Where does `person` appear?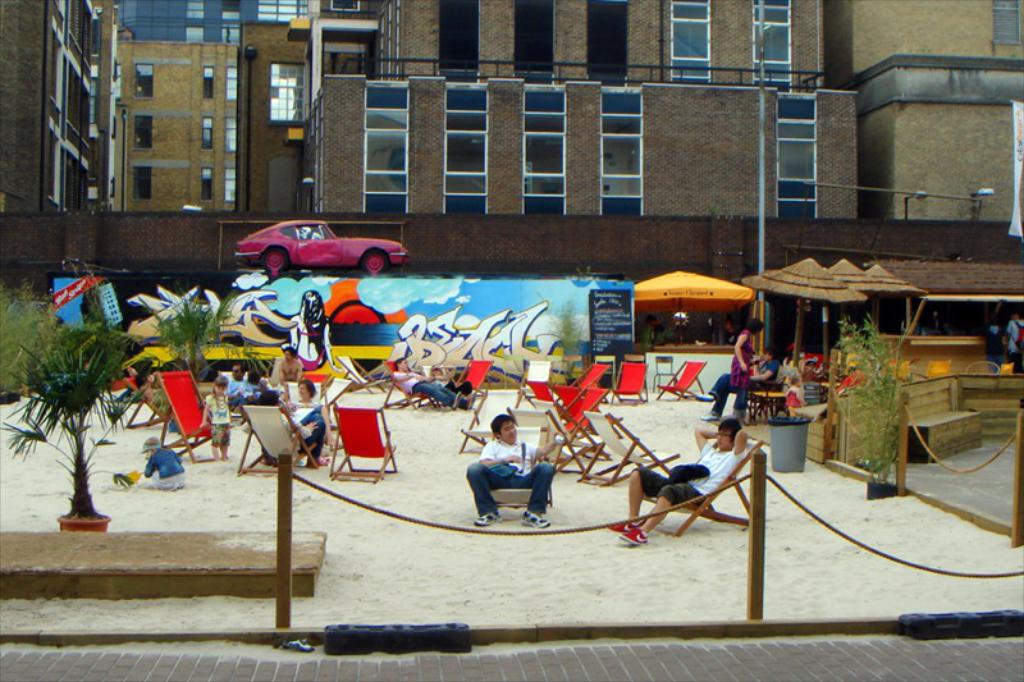
Appears at pyautogui.locateOnScreen(289, 376, 329, 470).
